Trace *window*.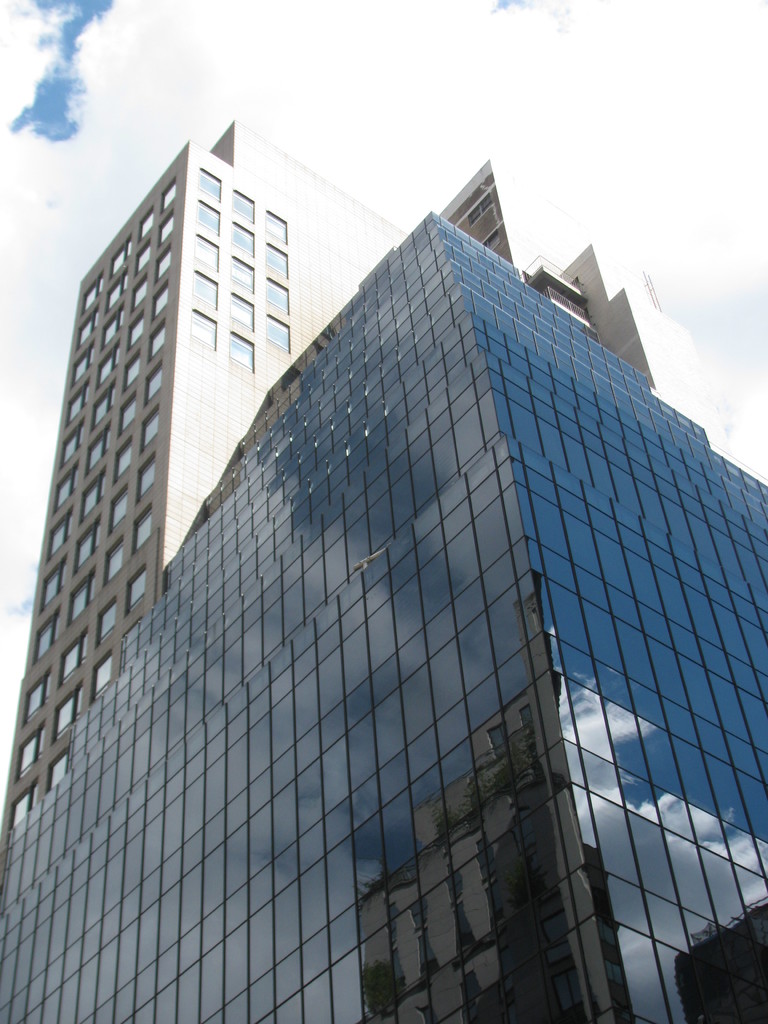
Traced to <region>34, 614, 60, 662</region>.
